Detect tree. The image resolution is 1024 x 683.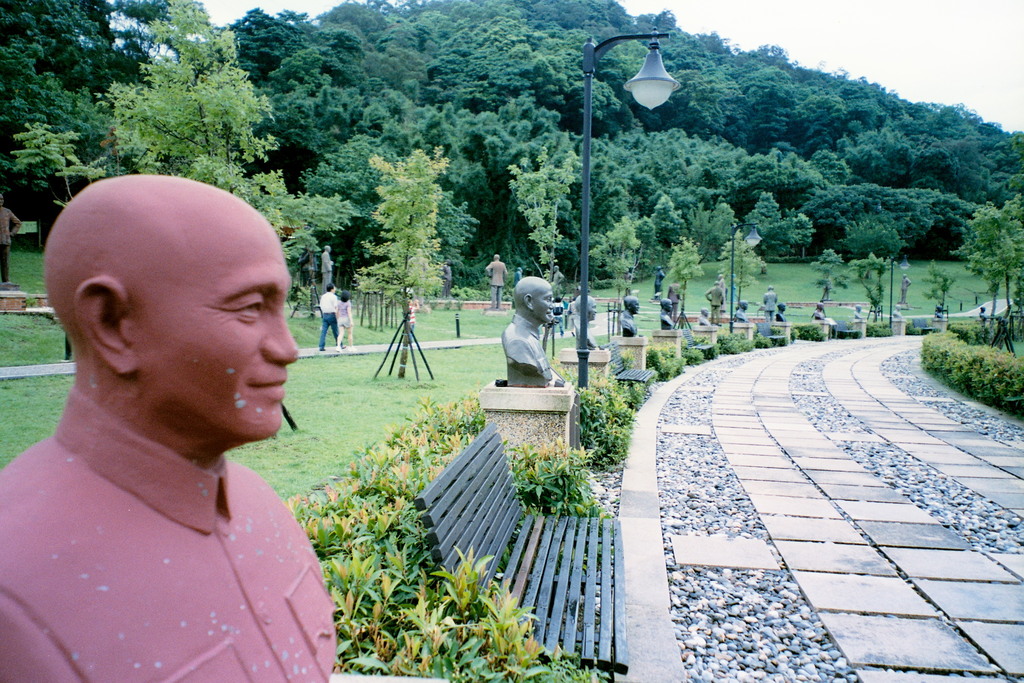
<box>493,162,582,272</box>.
